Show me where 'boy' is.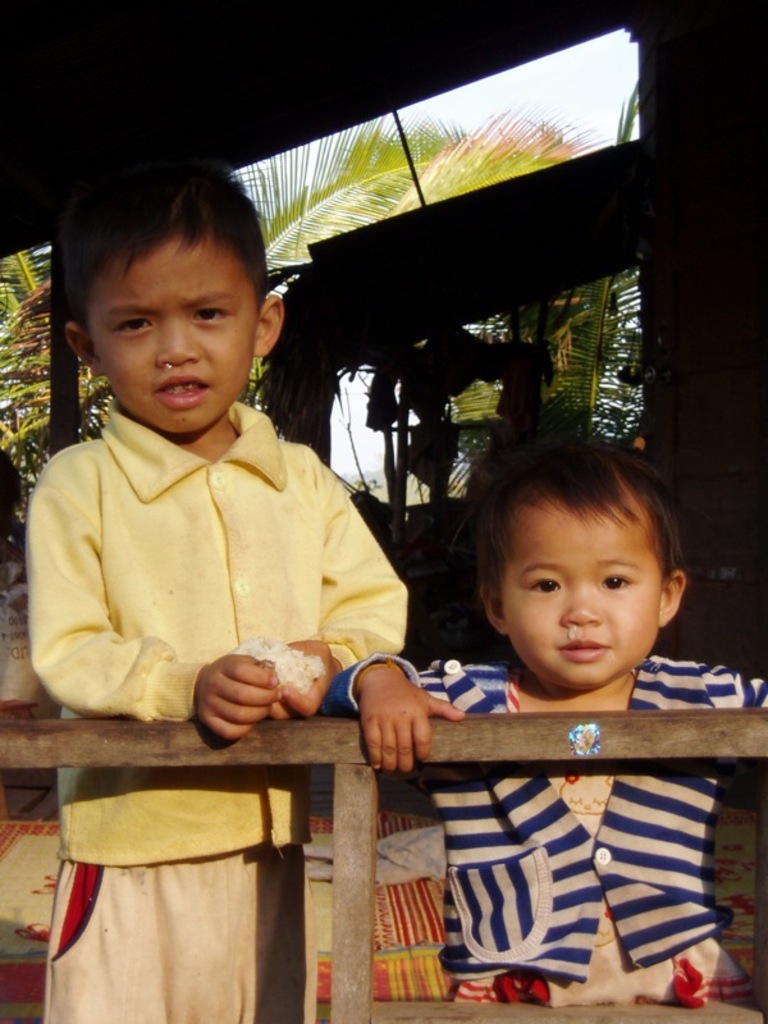
'boy' is at left=332, top=419, right=767, bottom=1016.
